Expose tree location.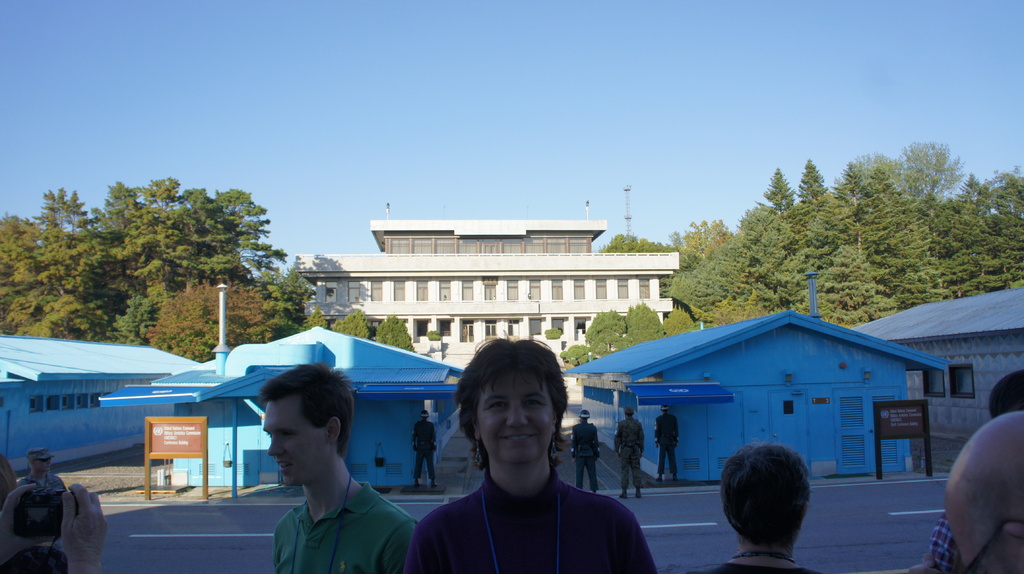
Exposed at detection(374, 314, 414, 354).
